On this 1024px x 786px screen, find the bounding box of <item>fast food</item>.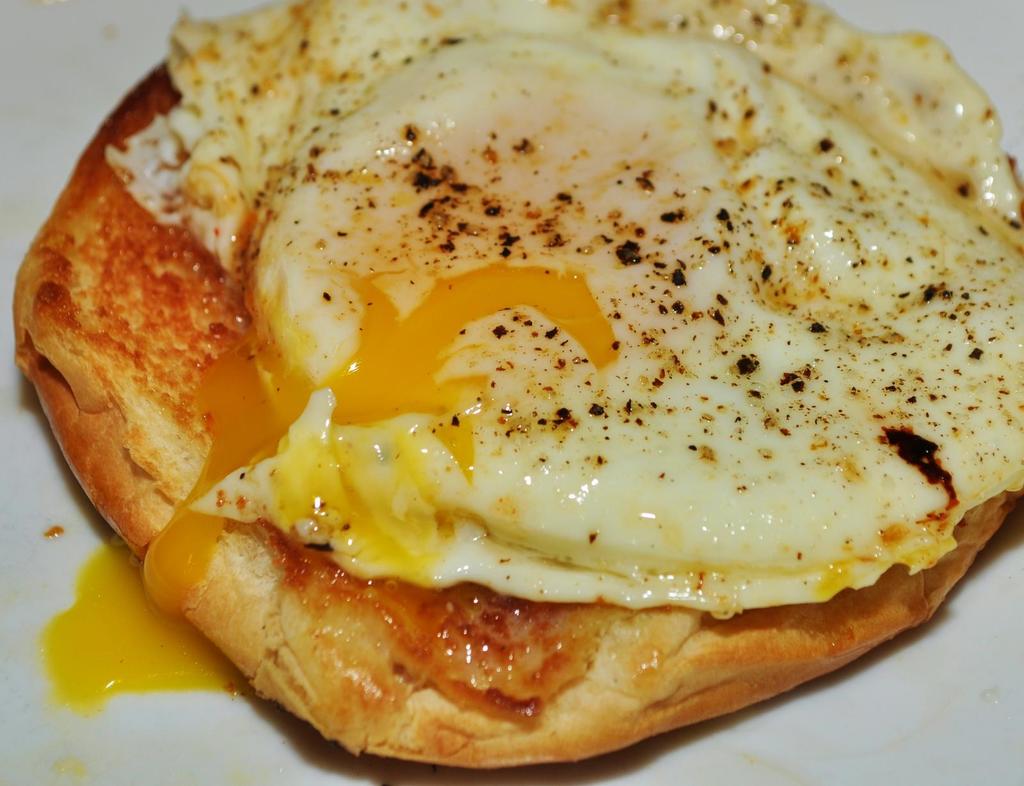
Bounding box: x1=61 y1=0 x2=1023 y2=764.
